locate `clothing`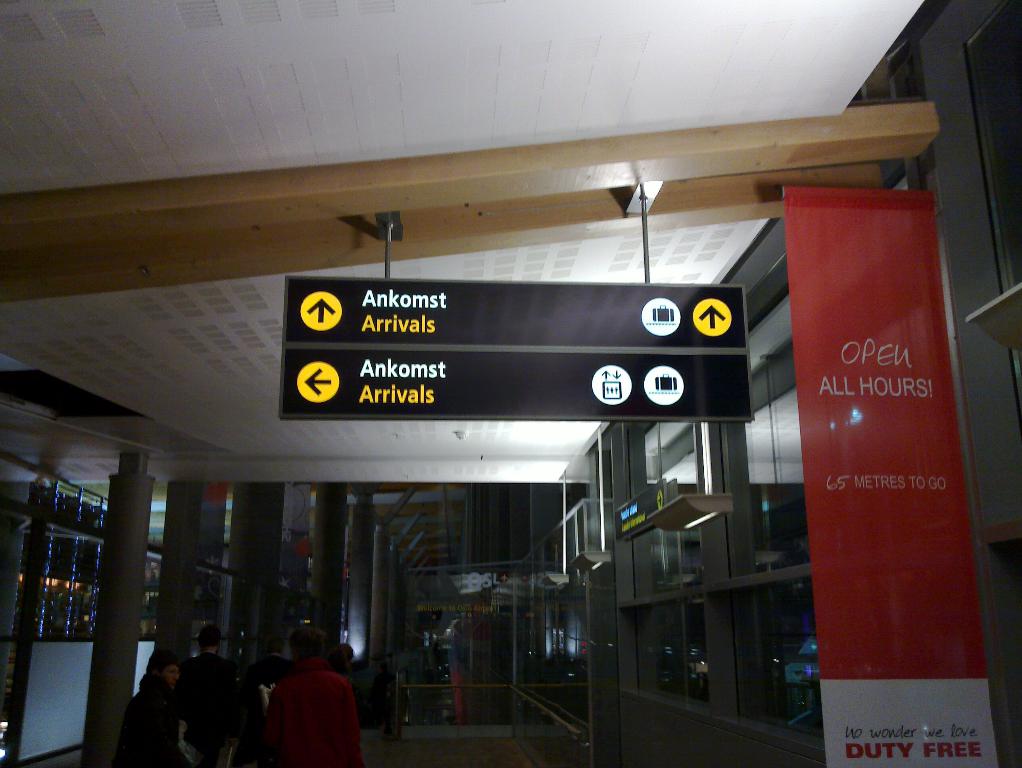
(x1=269, y1=661, x2=366, y2=765)
